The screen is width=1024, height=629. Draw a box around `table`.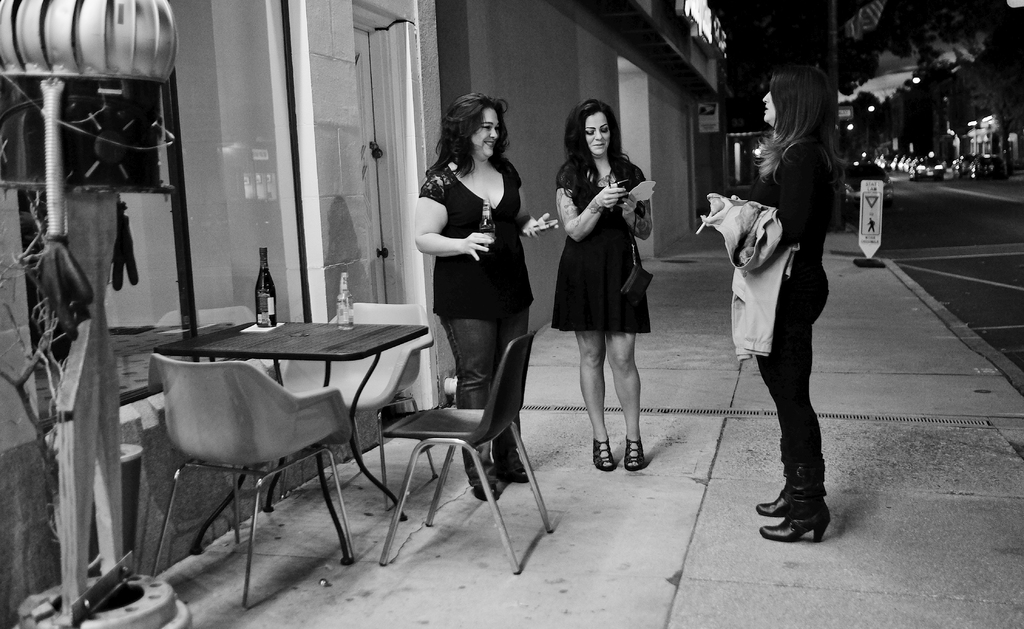
detection(128, 314, 436, 582).
